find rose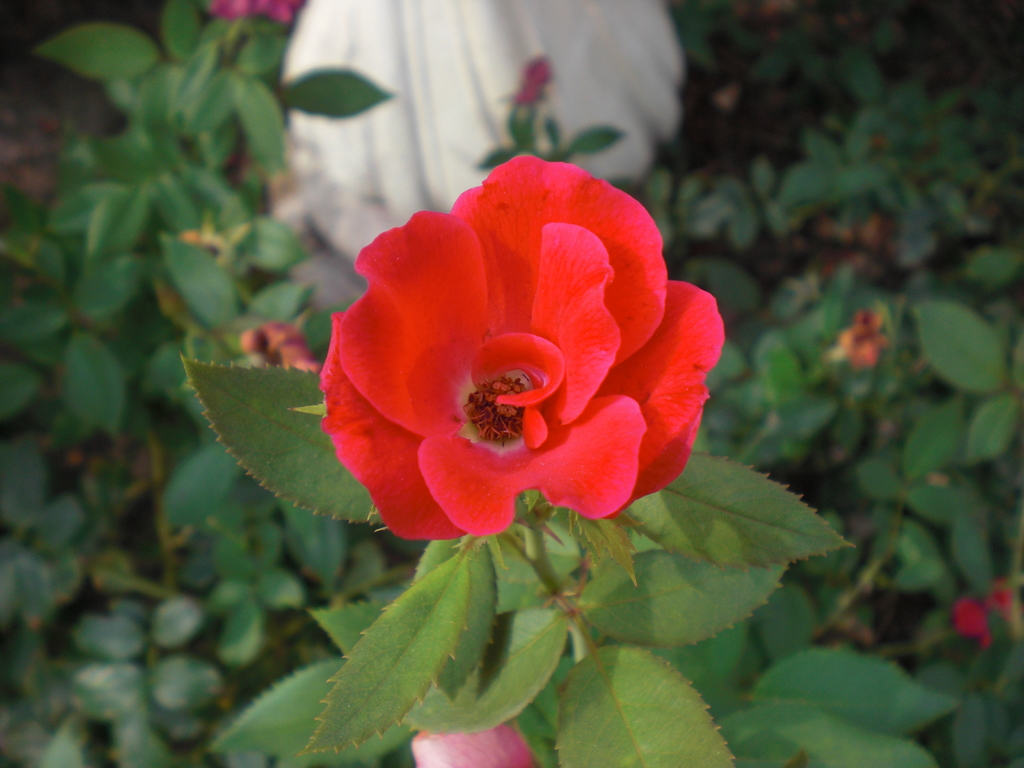
(left=321, top=152, right=727, bottom=543)
